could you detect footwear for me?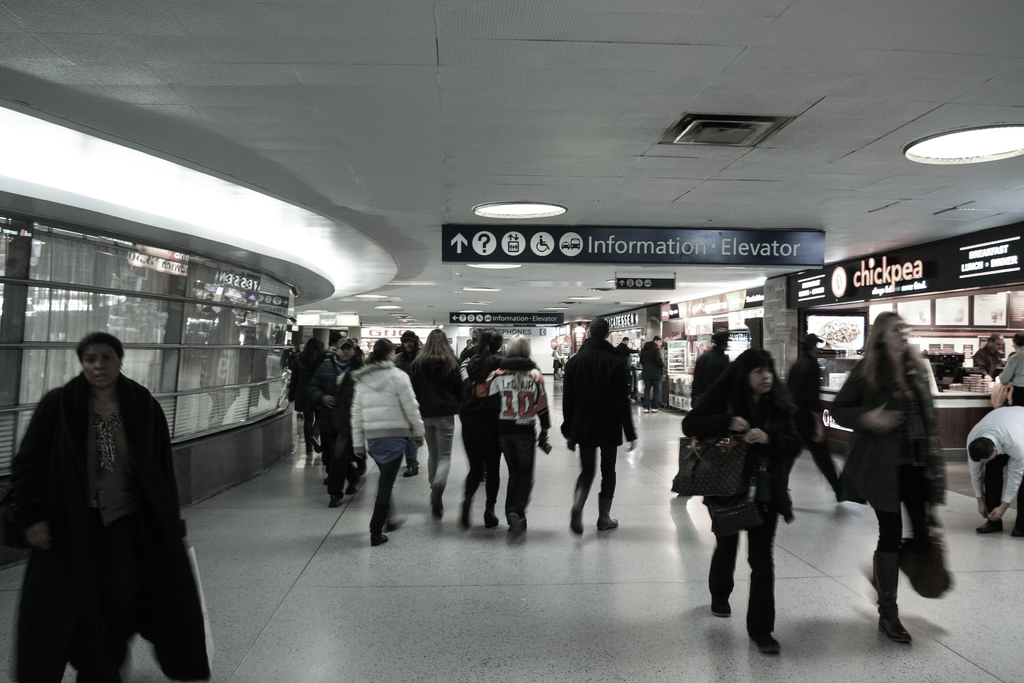
Detection result: l=568, t=507, r=584, b=539.
